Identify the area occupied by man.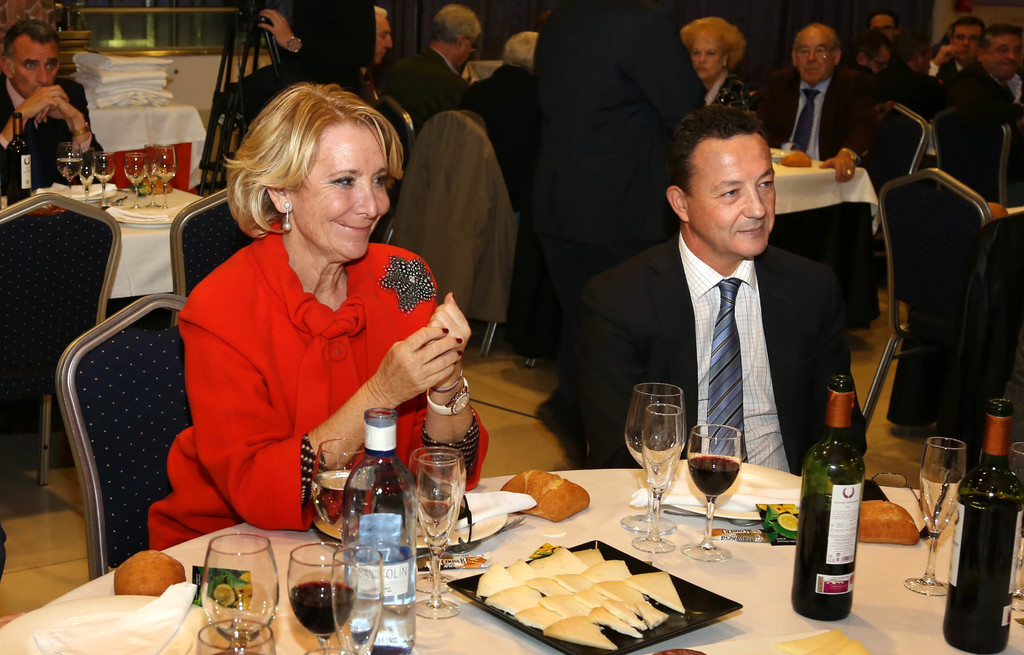
Area: 877,31,945,125.
